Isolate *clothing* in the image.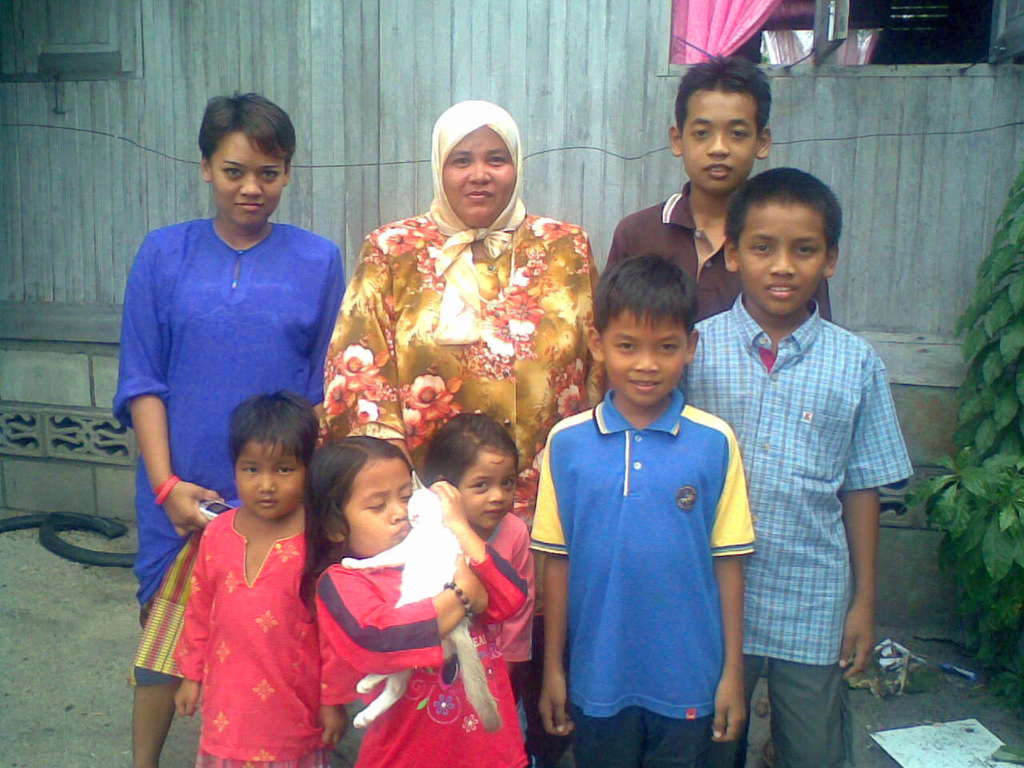
Isolated region: l=112, t=216, r=346, b=686.
